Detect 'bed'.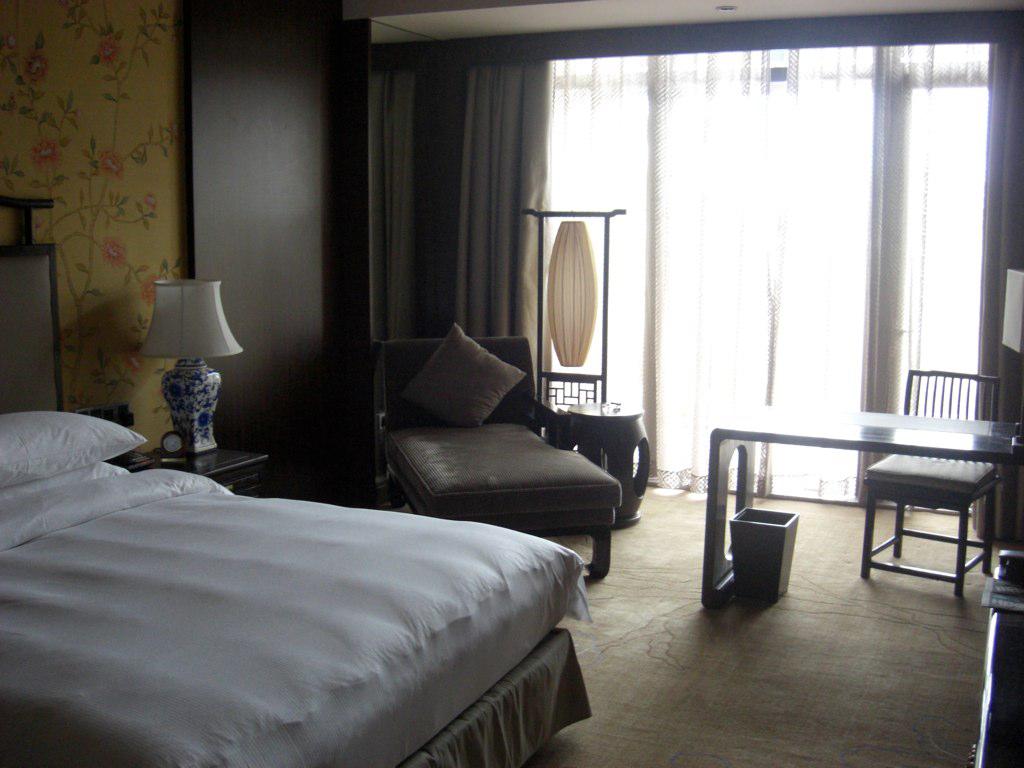
Detected at 0,198,591,767.
